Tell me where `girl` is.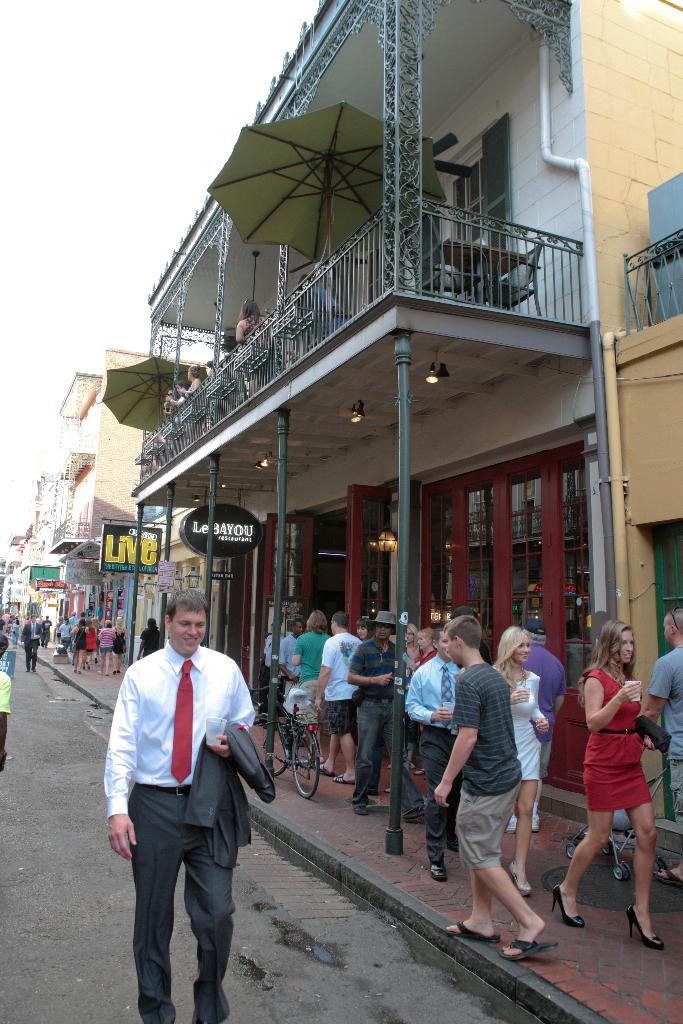
`girl` is at 491, 627, 549, 896.
